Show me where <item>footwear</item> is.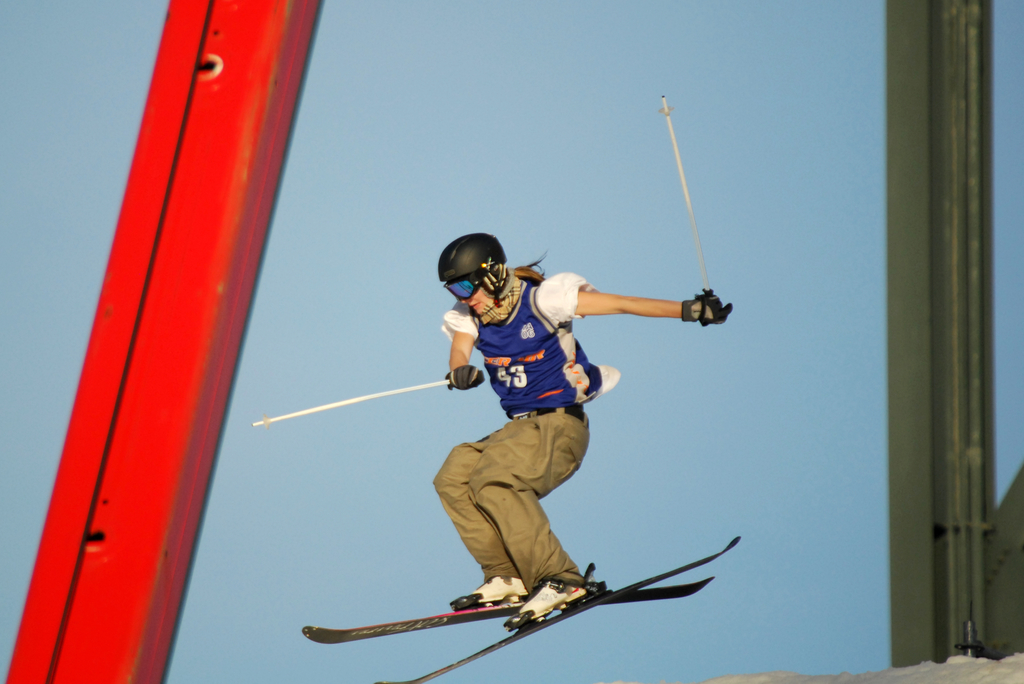
<item>footwear</item> is at 469,574,529,601.
